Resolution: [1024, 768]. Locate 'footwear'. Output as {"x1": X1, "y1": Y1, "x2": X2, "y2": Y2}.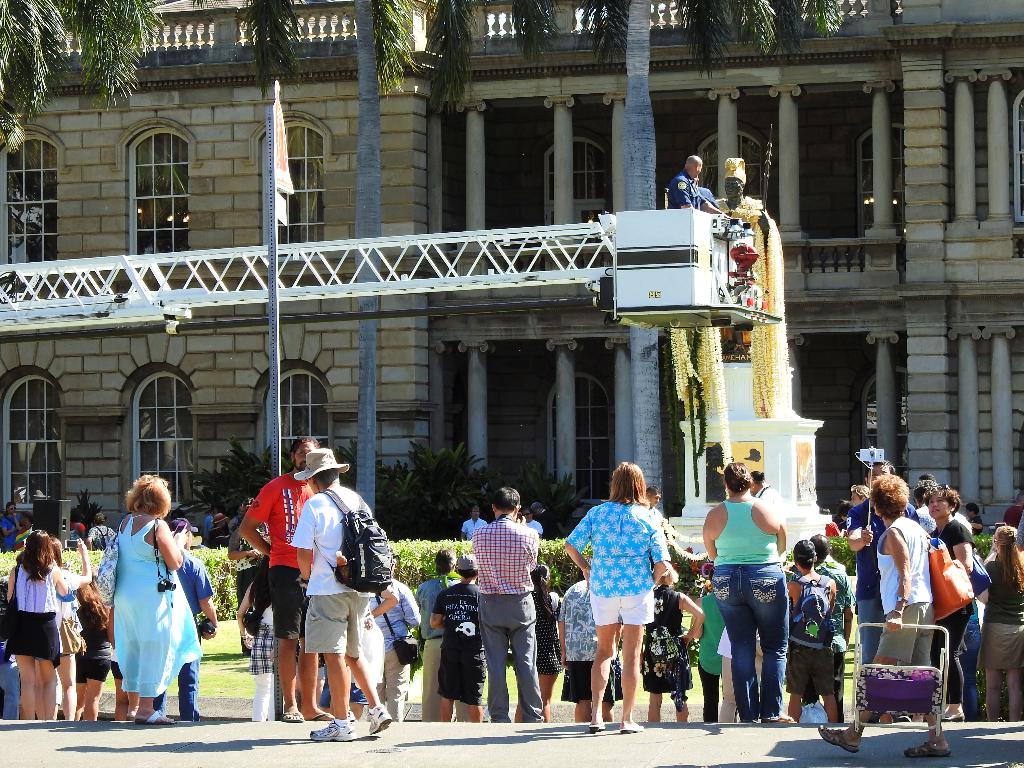
{"x1": 900, "y1": 745, "x2": 949, "y2": 762}.
